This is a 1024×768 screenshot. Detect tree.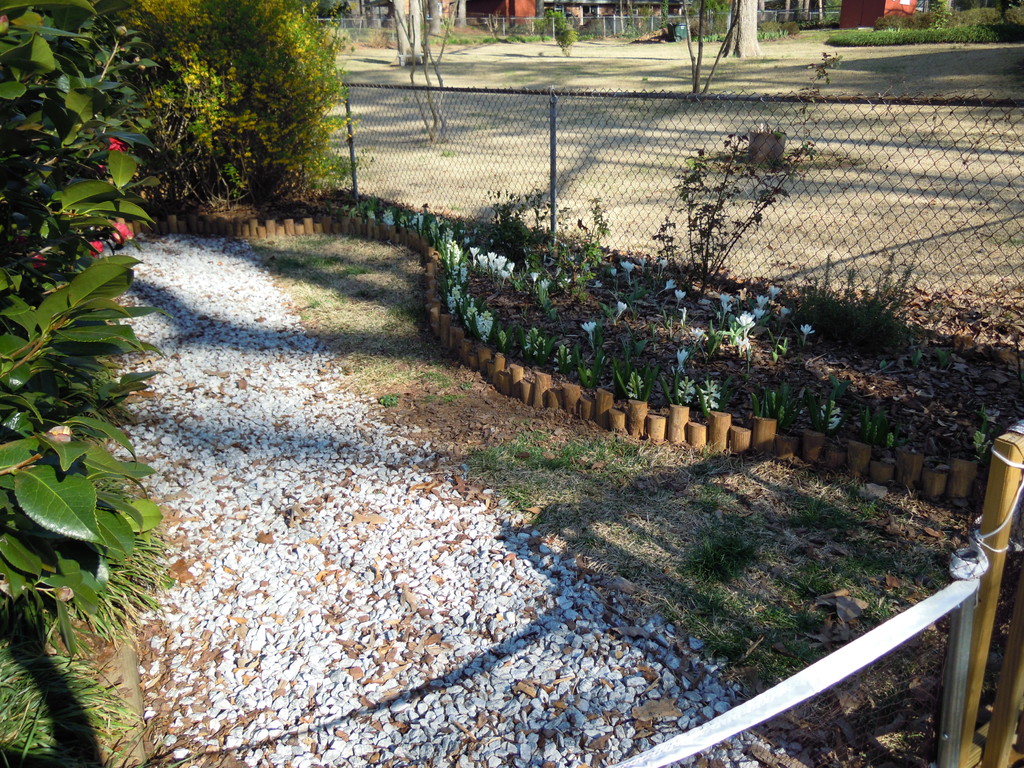
region(118, 0, 355, 221).
